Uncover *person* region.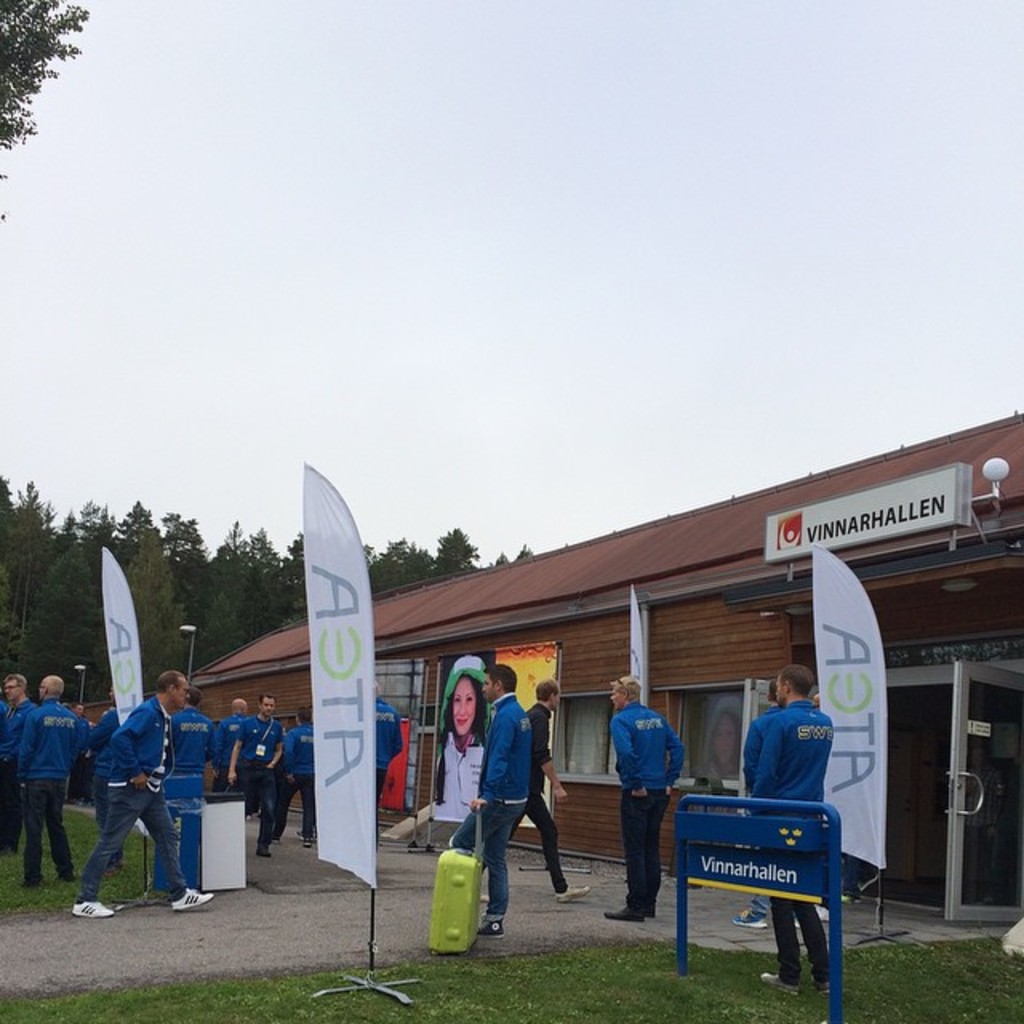
Uncovered: crop(445, 667, 547, 944).
